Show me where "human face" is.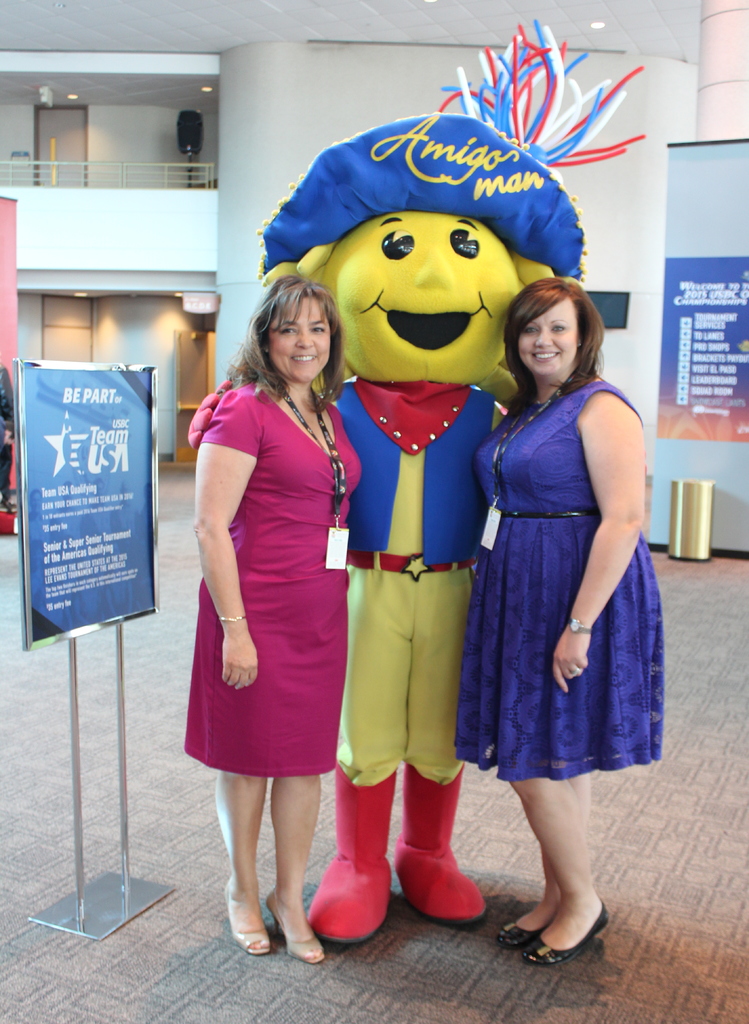
"human face" is at [514,291,579,375].
